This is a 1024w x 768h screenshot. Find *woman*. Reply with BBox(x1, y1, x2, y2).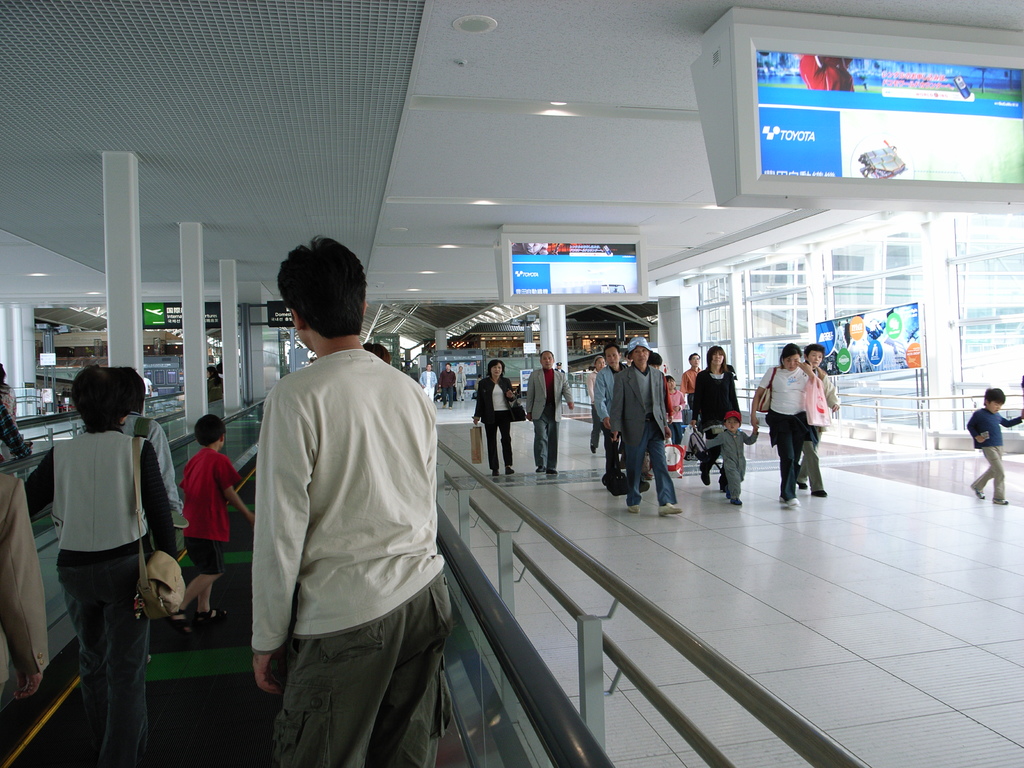
BBox(688, 345, 742, 487).
